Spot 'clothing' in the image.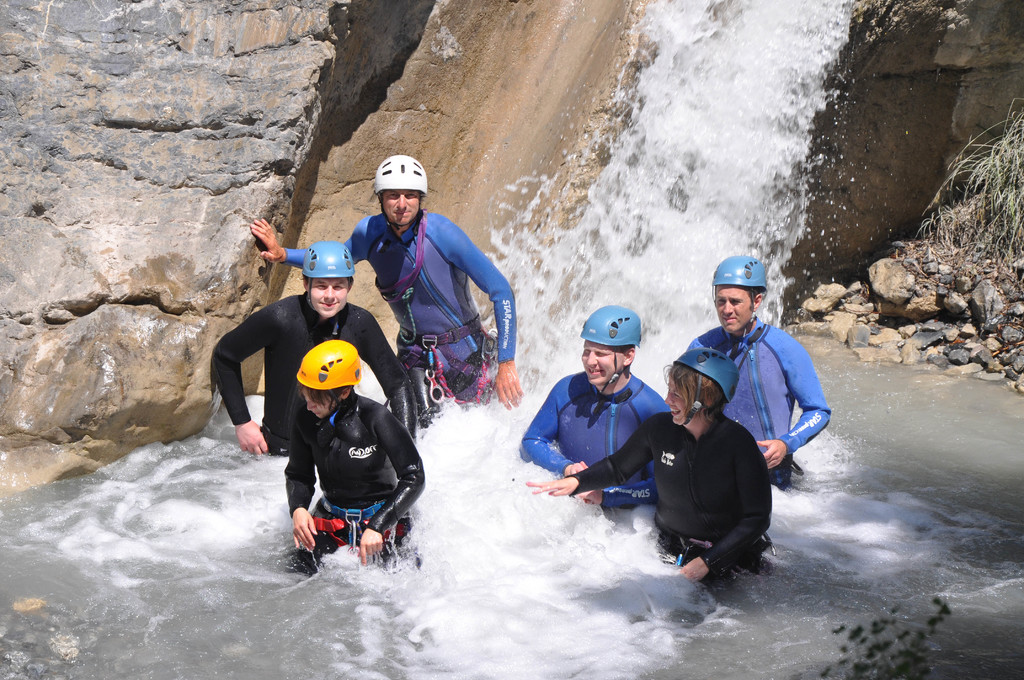
'clothing' found at 682/316/834/485.
